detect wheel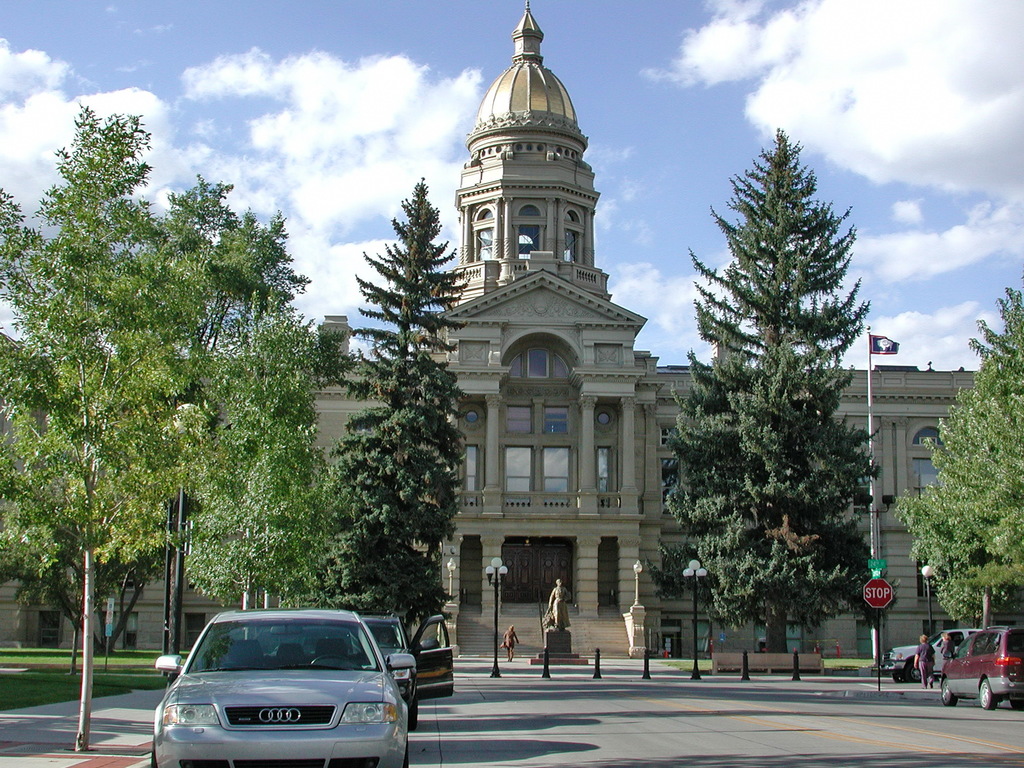
[402, 749, 409, 767]
